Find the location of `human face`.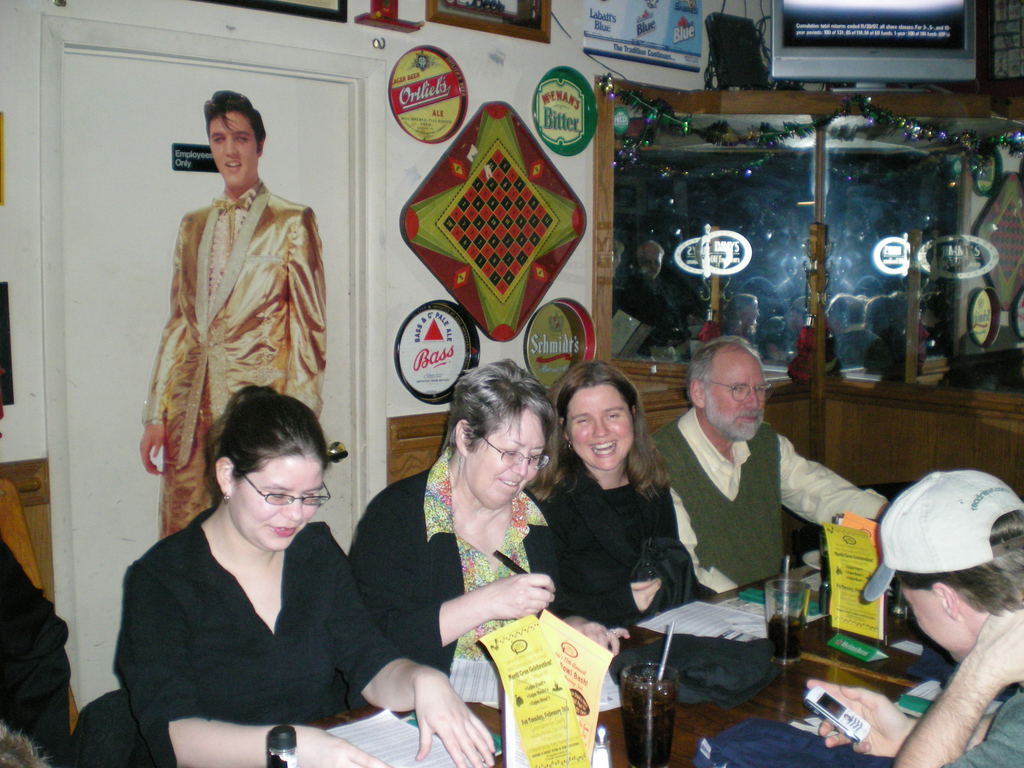
Location: [564,387,627,470].
